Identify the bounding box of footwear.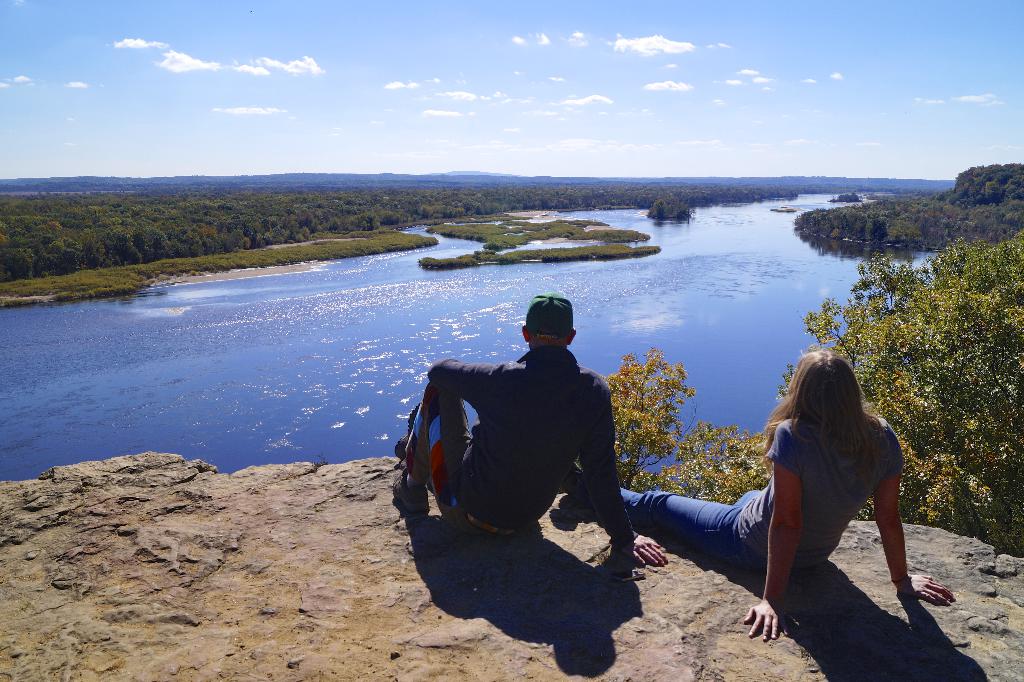
{"x1": 393, "y1": 467, "x2": 431, "y2": 516}.
